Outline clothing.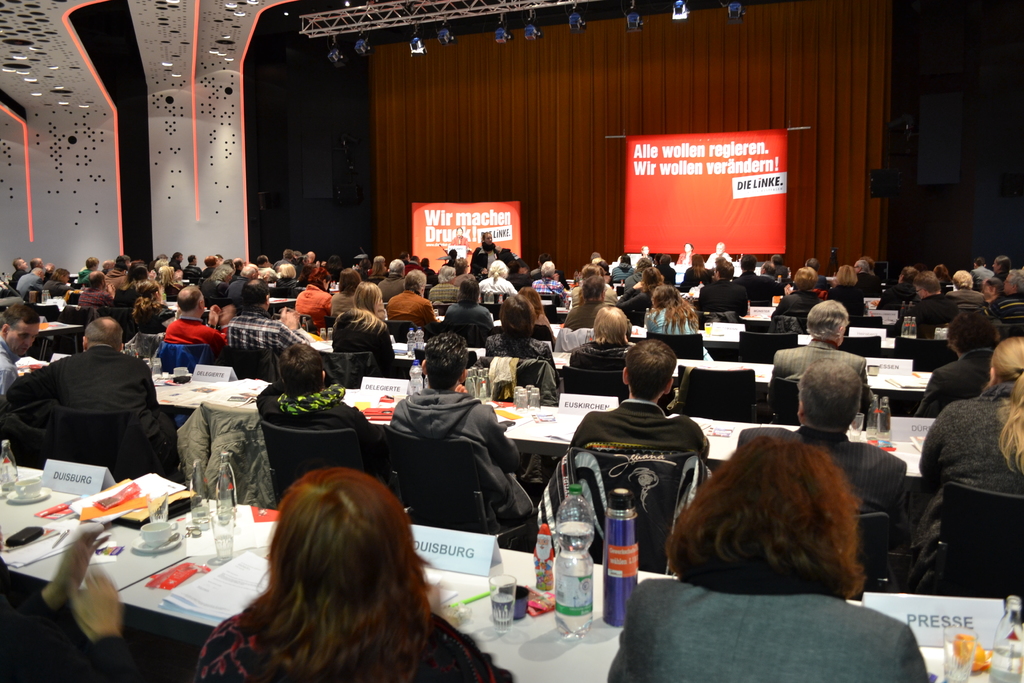
Outline: (385,294,434,327).
